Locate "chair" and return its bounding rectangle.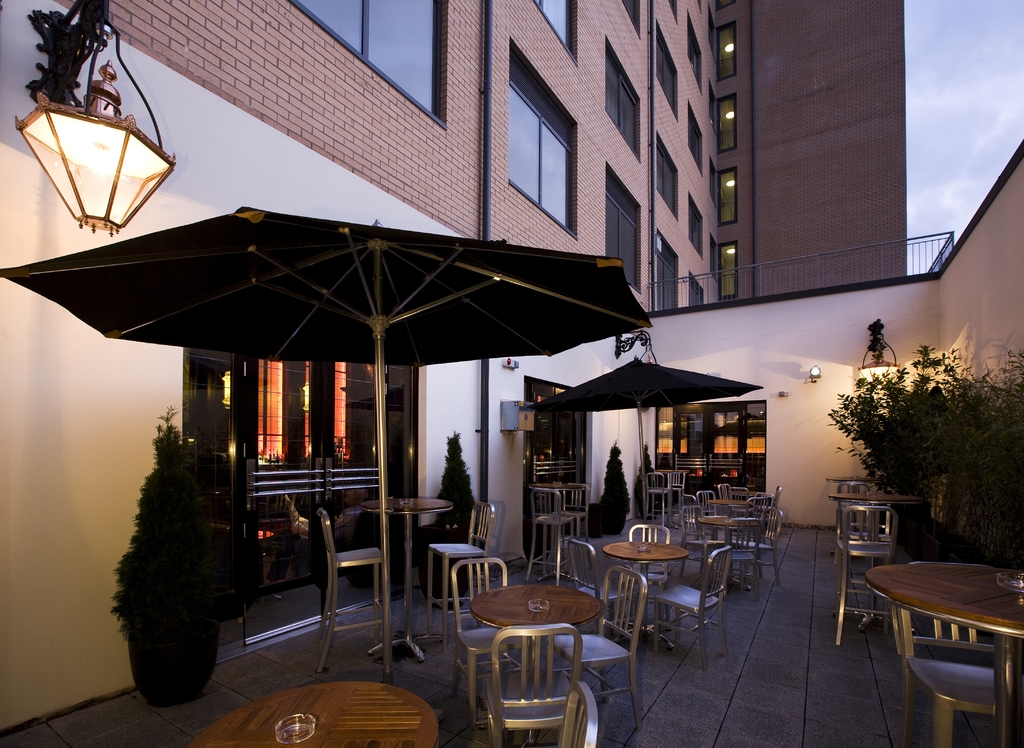
Rect(472, 582, 617, 744).
